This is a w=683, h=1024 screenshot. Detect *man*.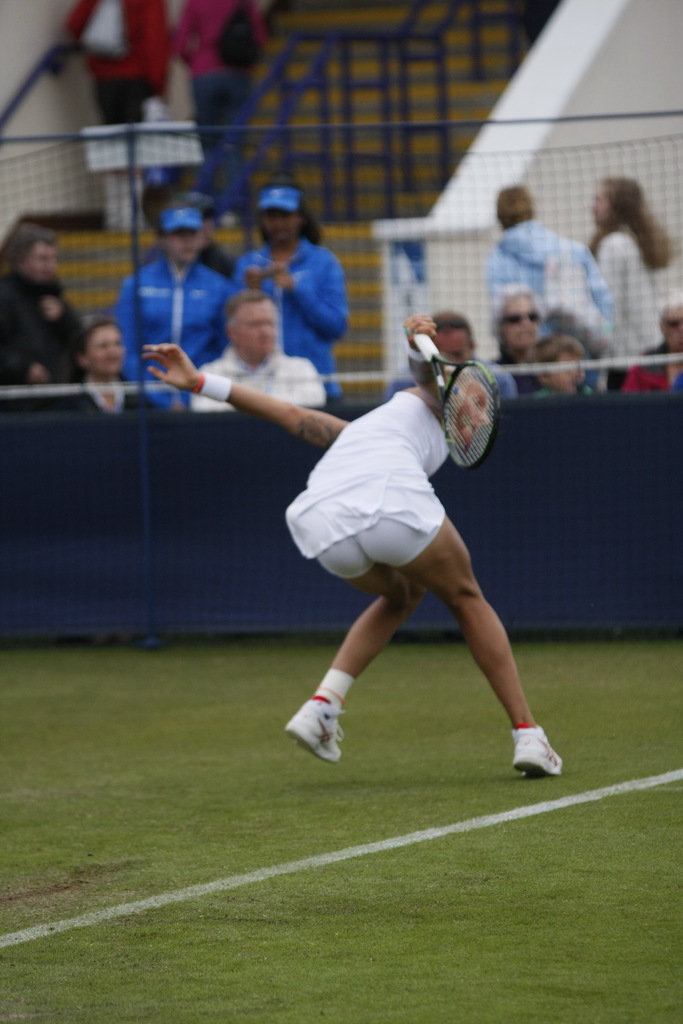
Rect(153, 196, 234, 282).
